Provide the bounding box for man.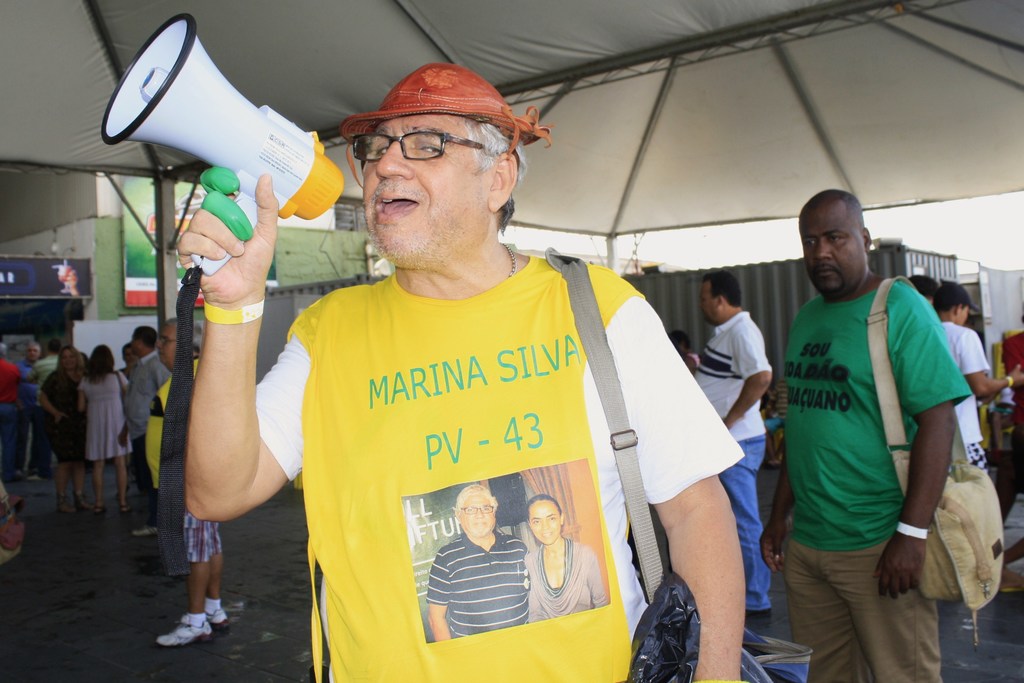
bbox(693, 272, 773, 618).
